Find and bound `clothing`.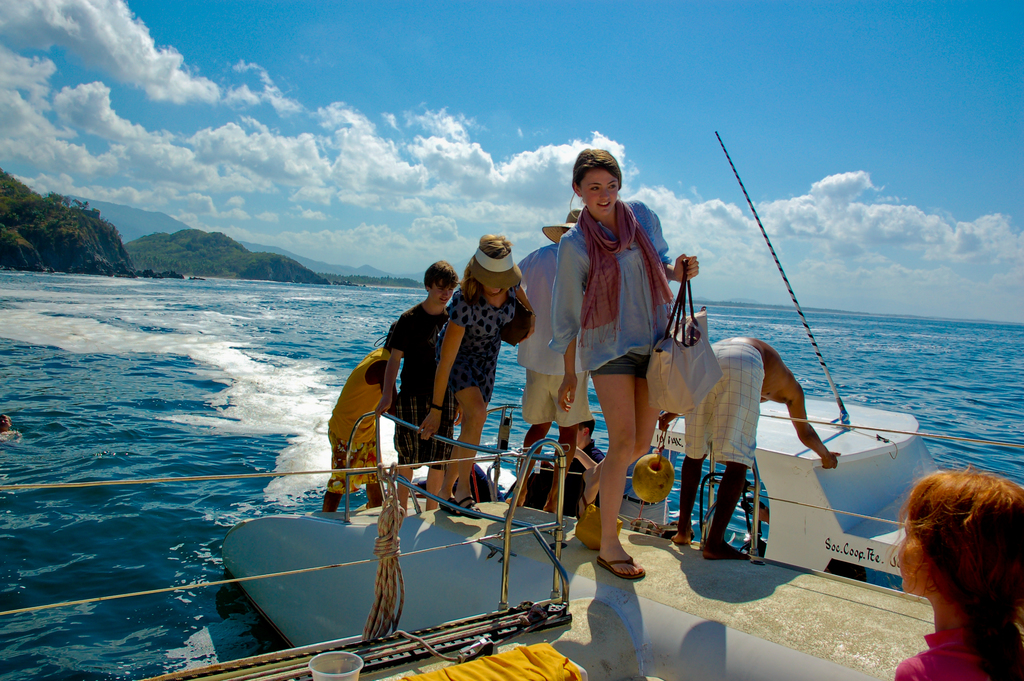
Bound: l=543, t=444, r=620, b=516.
